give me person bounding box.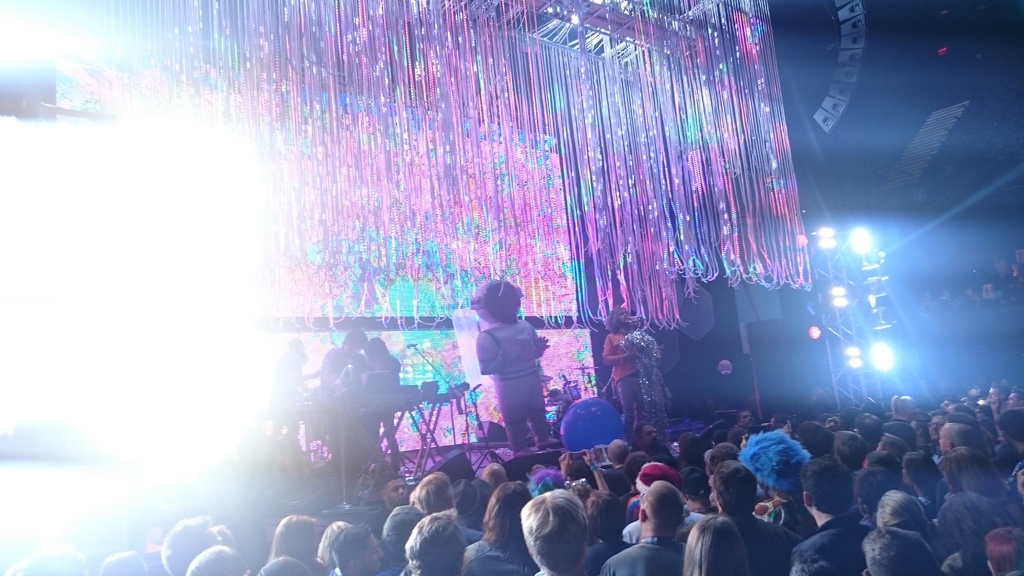
600/477/685/575.
